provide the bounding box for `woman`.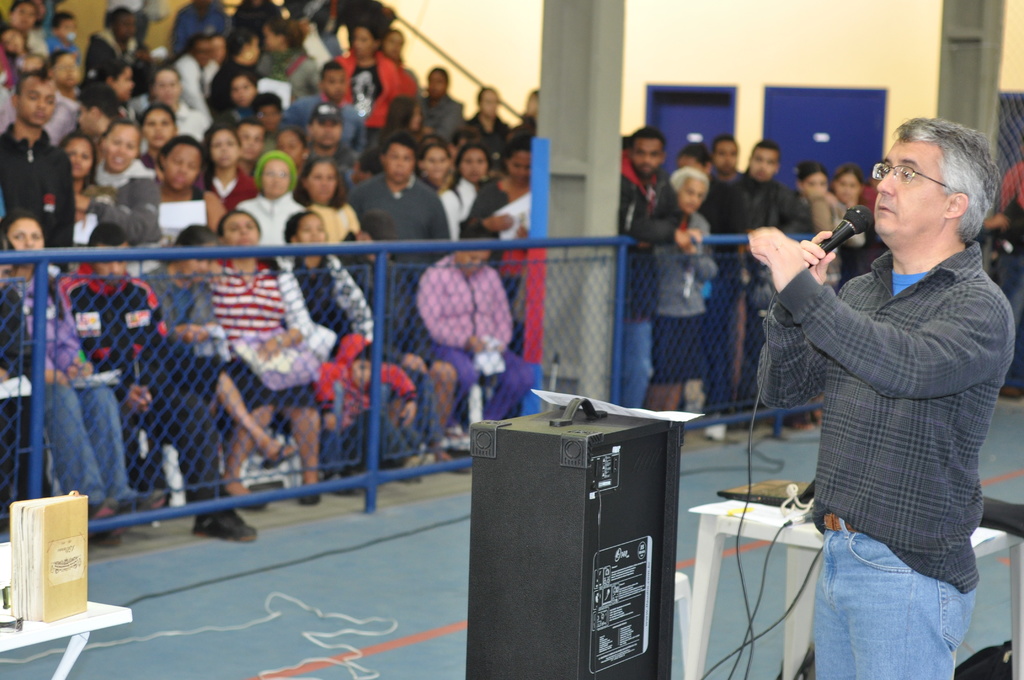
BBox(460, 140, 541, 249).
